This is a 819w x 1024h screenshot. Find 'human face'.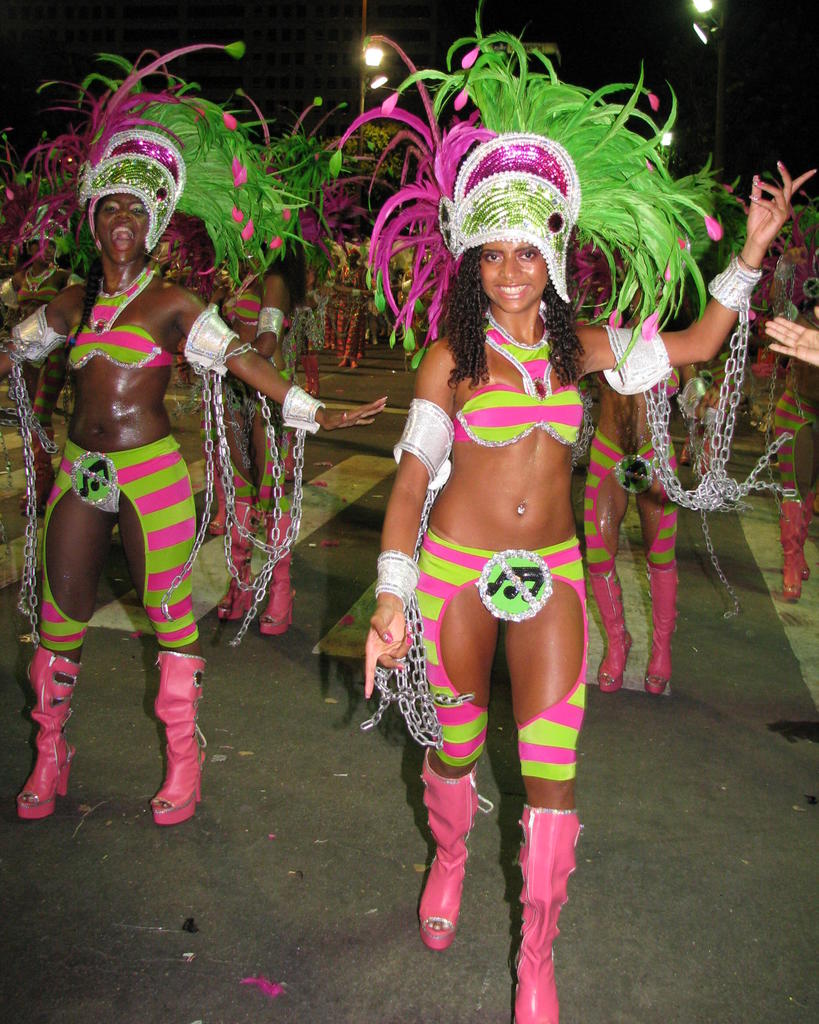
Bounding box: <bbox>479, 244, 547, 312</bbox>.
